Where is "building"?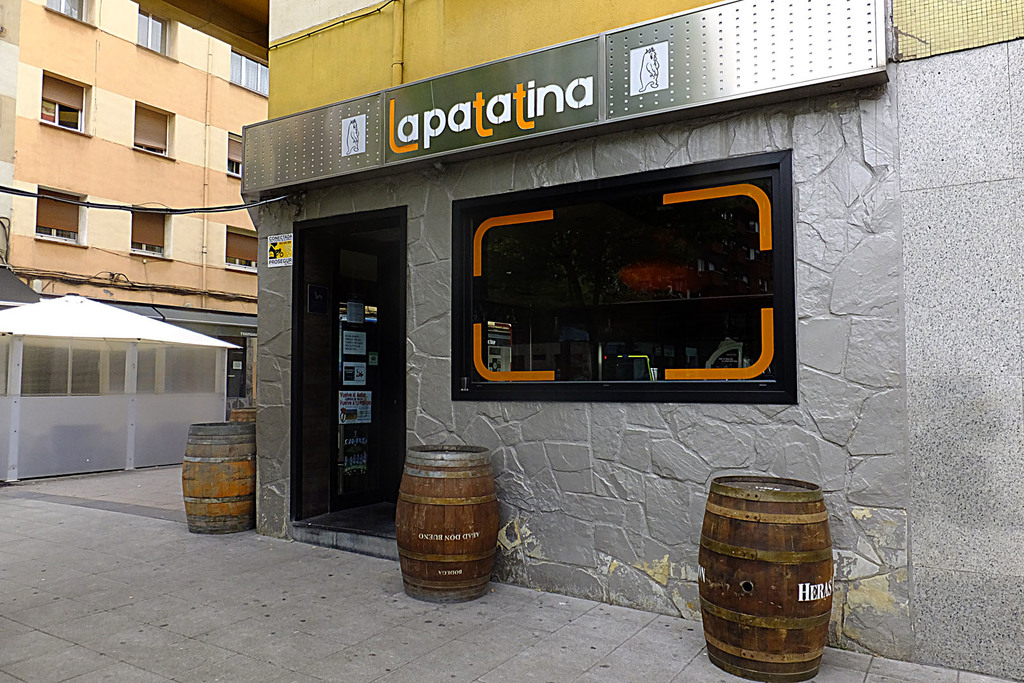
Rect(131, 0, 1023, 682).
